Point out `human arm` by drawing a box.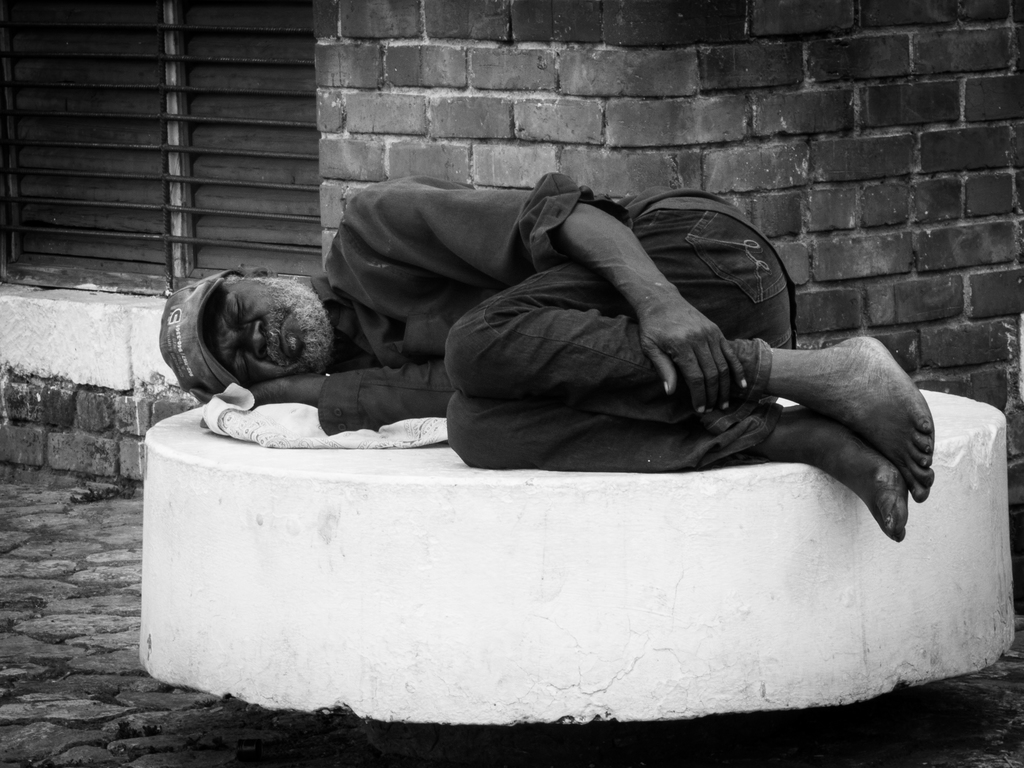
bbox=(244, 365, 449, 428).
